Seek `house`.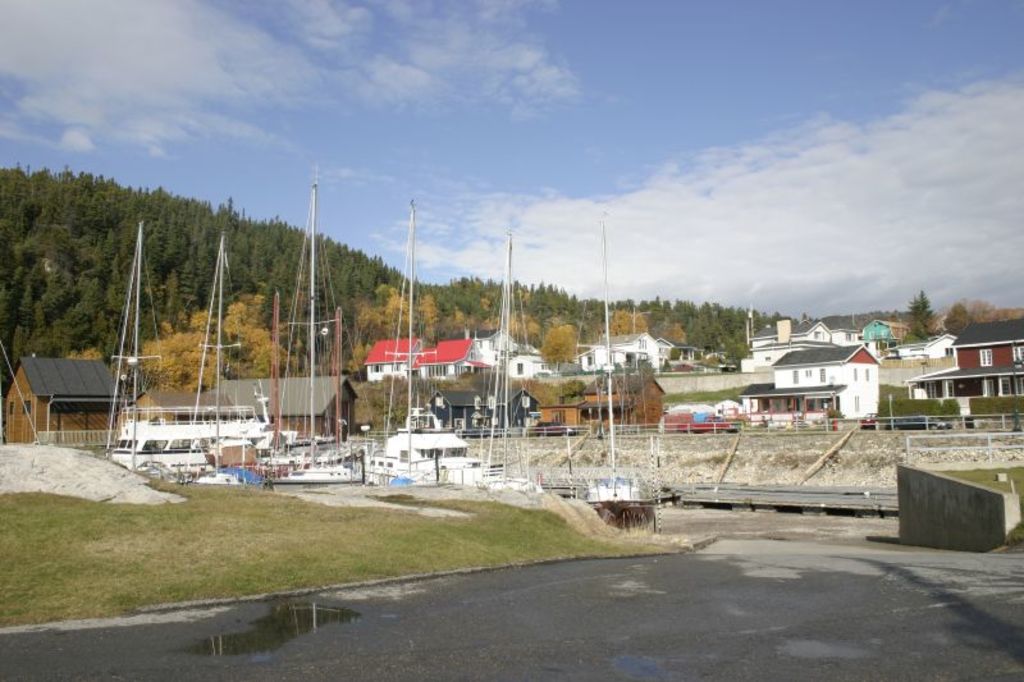
region(369, 335, 413, 385).
